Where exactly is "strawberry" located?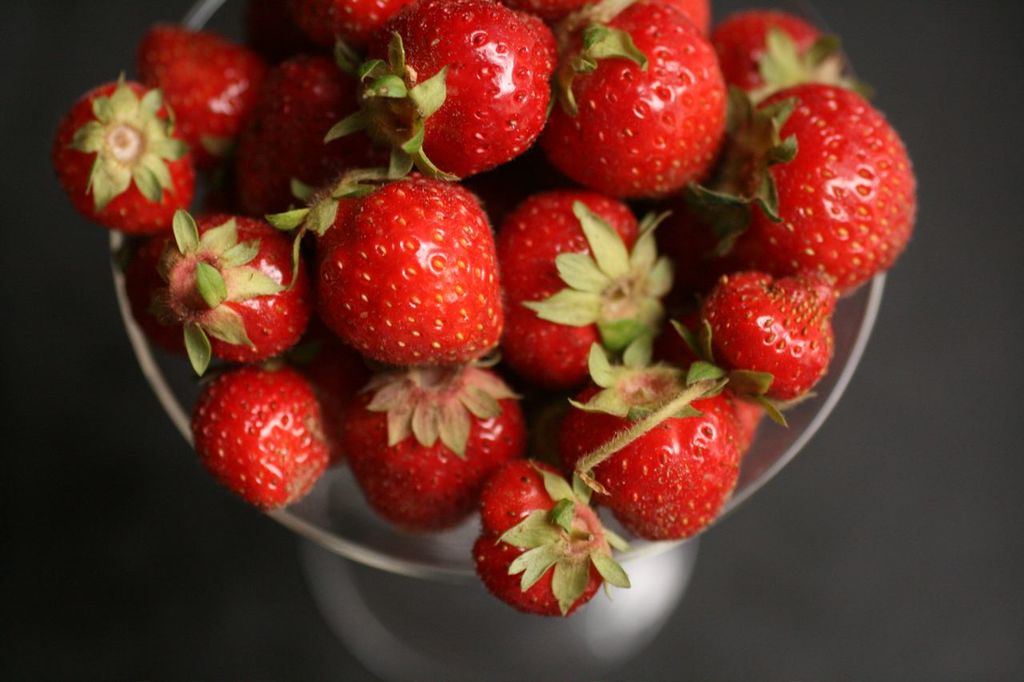
Its bounding box is [left=341, top=369, right=523, bottom=528].
